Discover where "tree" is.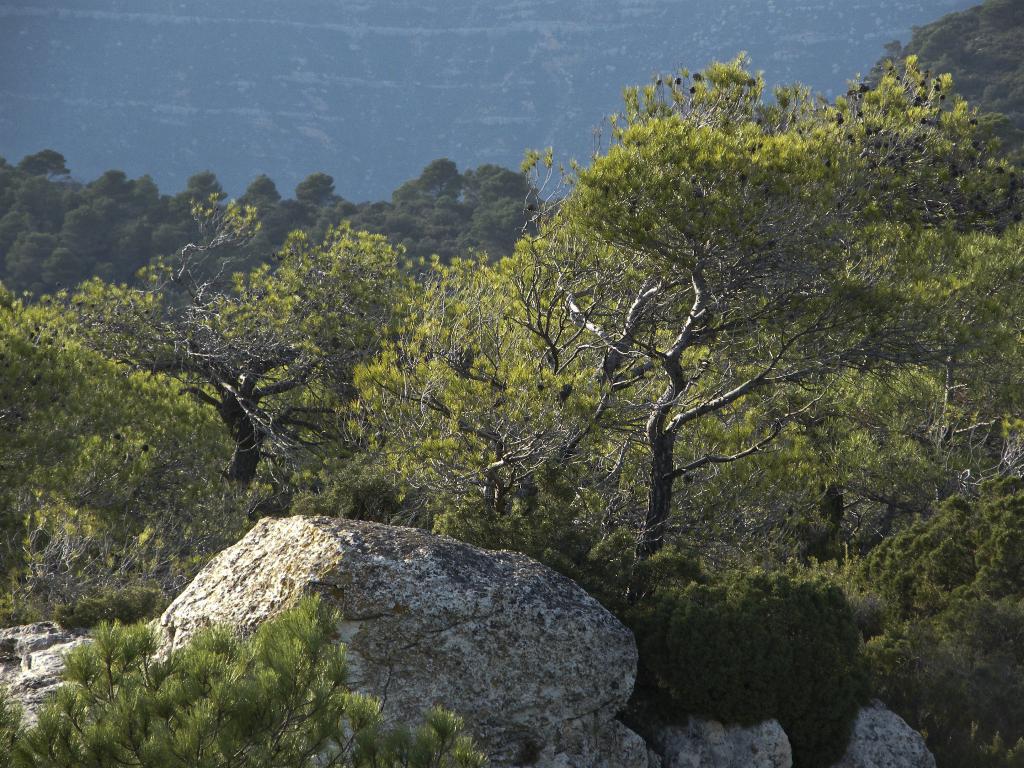
Discovered at 564 49 1014 596.
